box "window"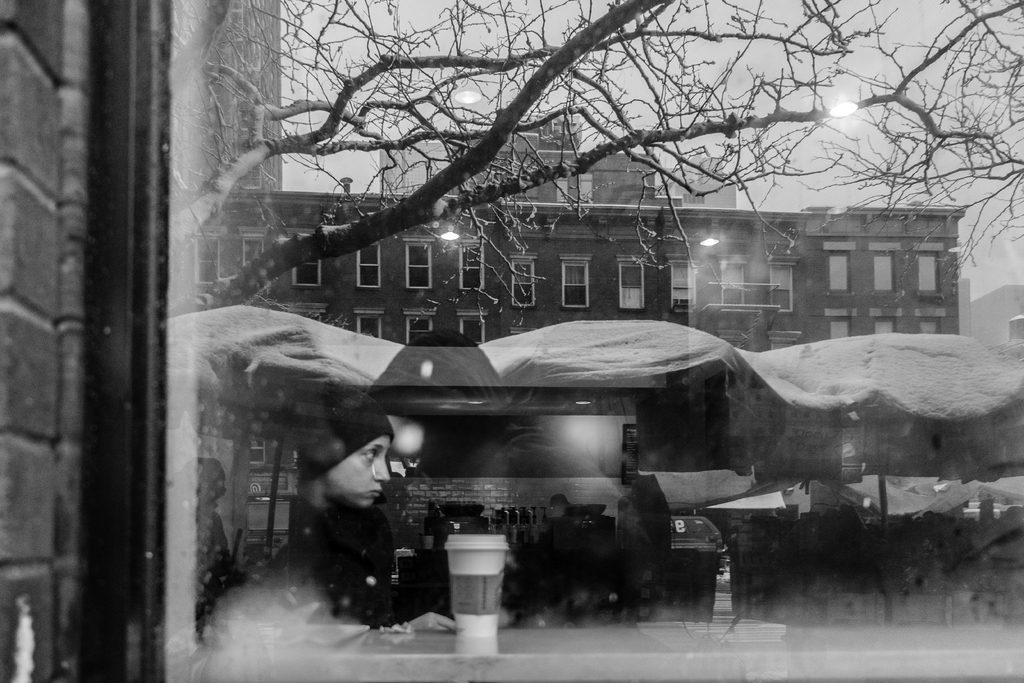
region(918, 320, 947, 334)
